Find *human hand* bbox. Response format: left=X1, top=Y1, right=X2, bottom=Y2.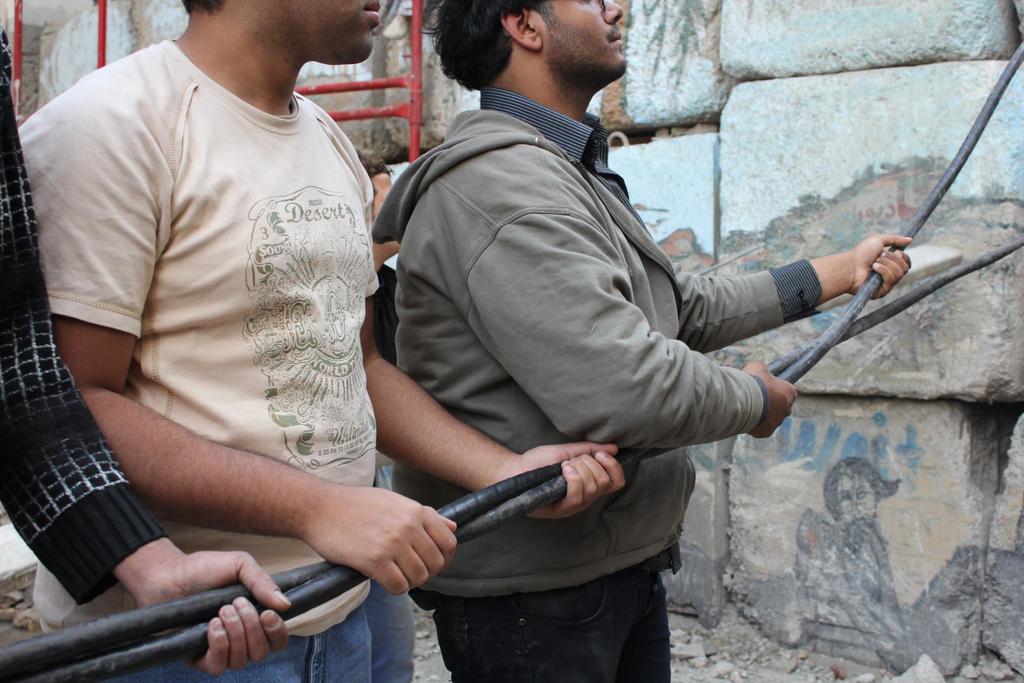
left=833, top=220, right=922, bottom=297.
